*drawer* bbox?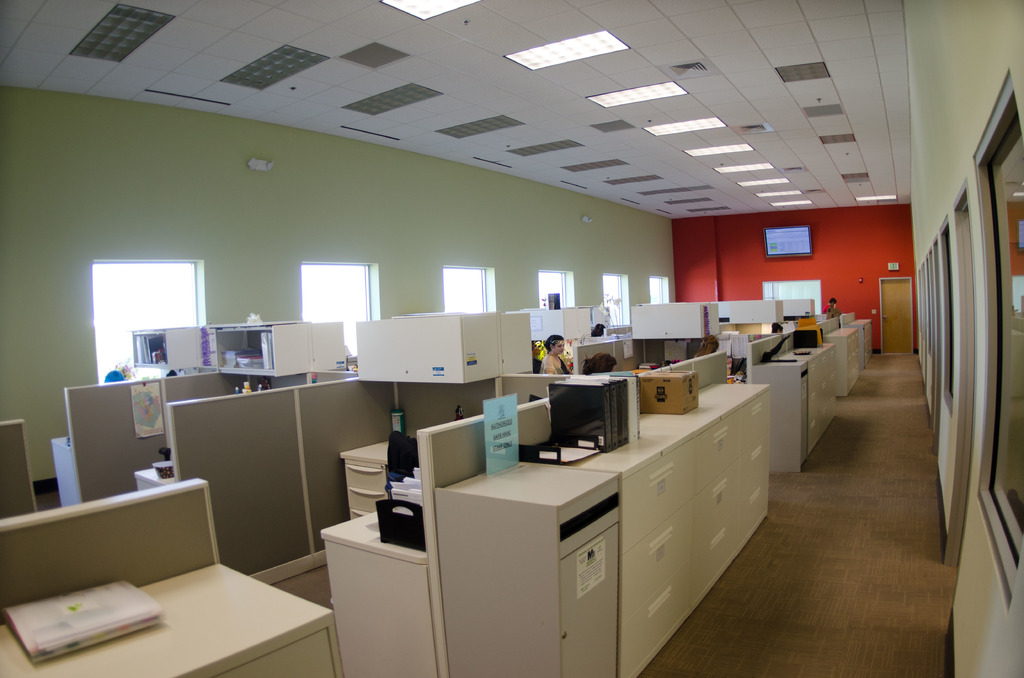
locate(736, 469, 770, 547)
